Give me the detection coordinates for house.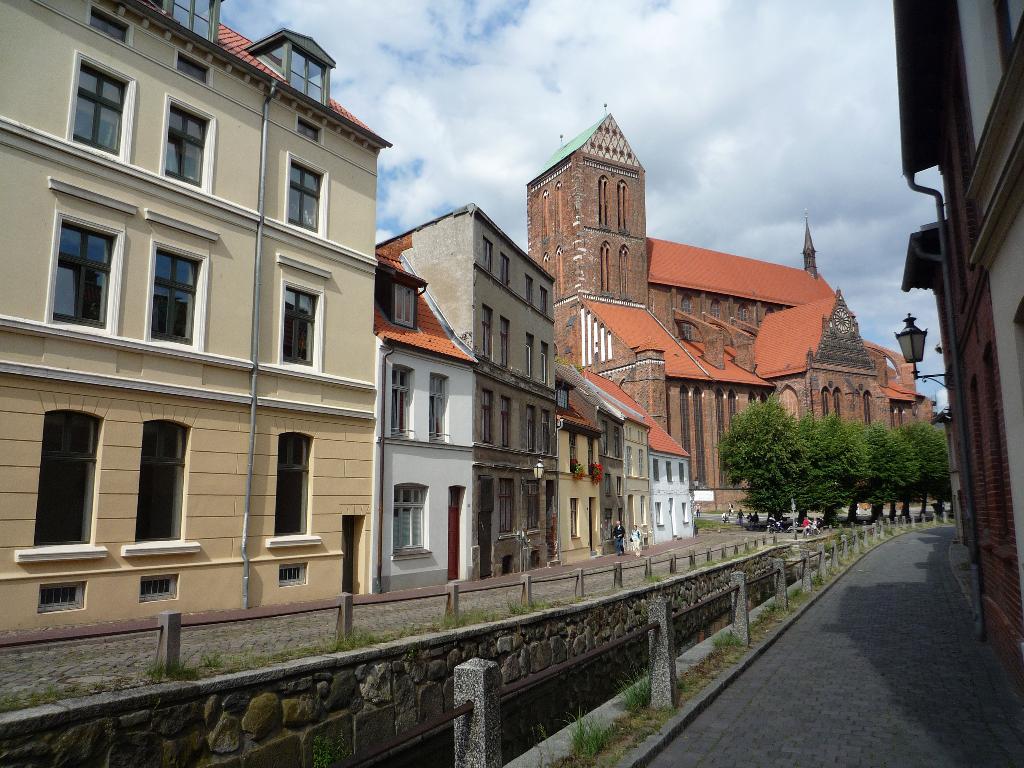
detection(573, 363, 694, 545).
